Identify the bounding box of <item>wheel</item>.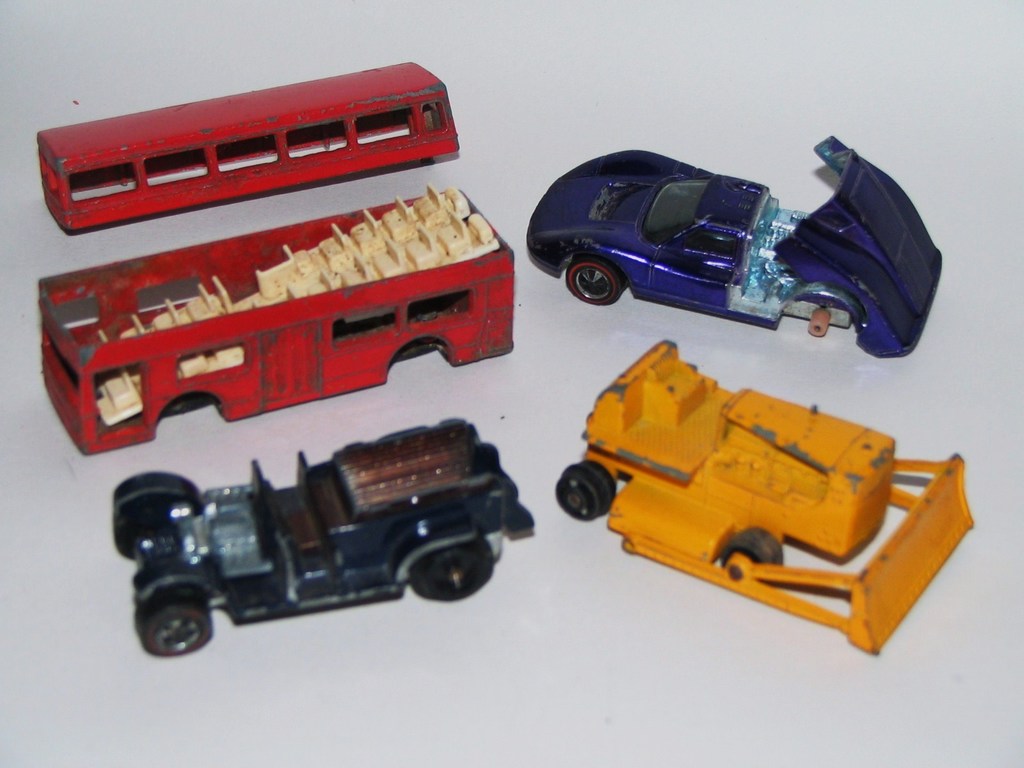
l=719, t=526, r=788, b=570.
